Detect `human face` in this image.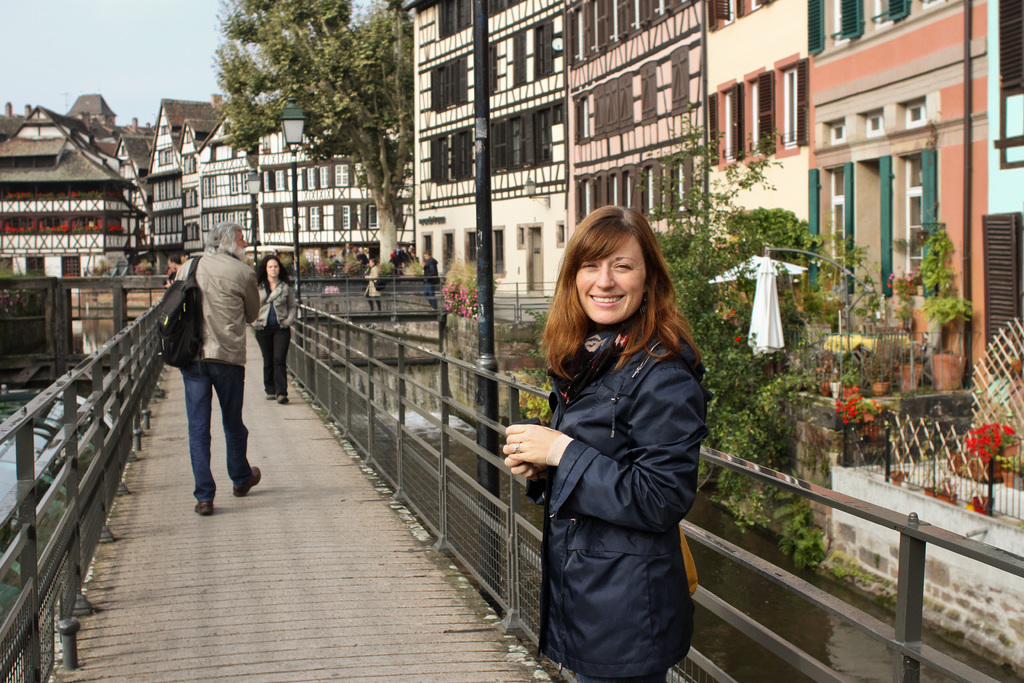
Detection: BBox(575, 238, 646, 322).
